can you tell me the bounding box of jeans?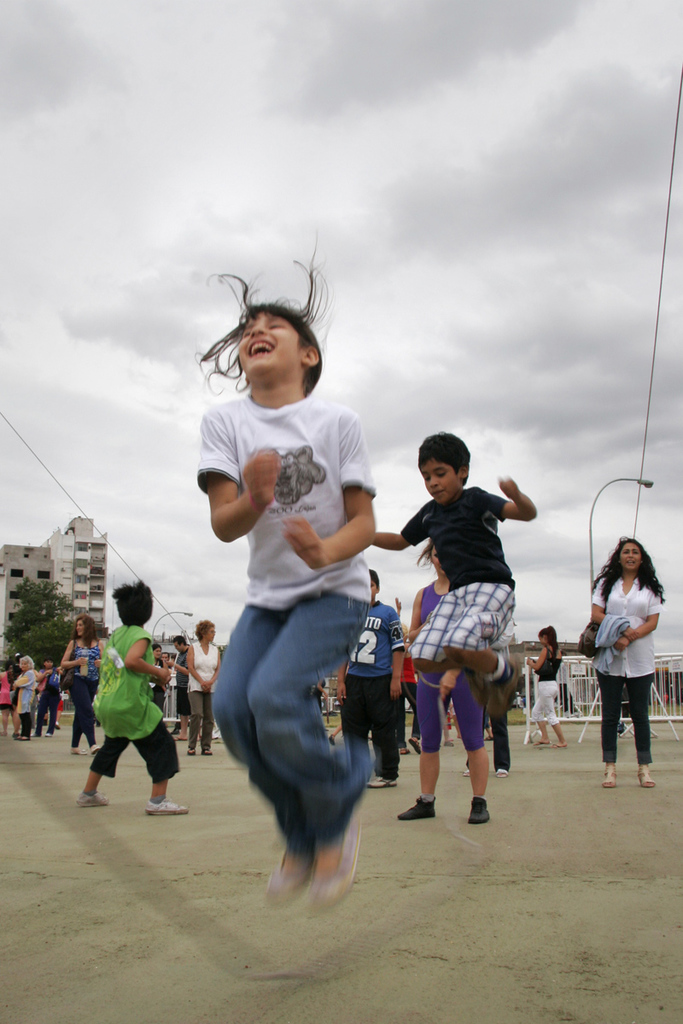
(left=478, top=685, right=513, bottom=759).
